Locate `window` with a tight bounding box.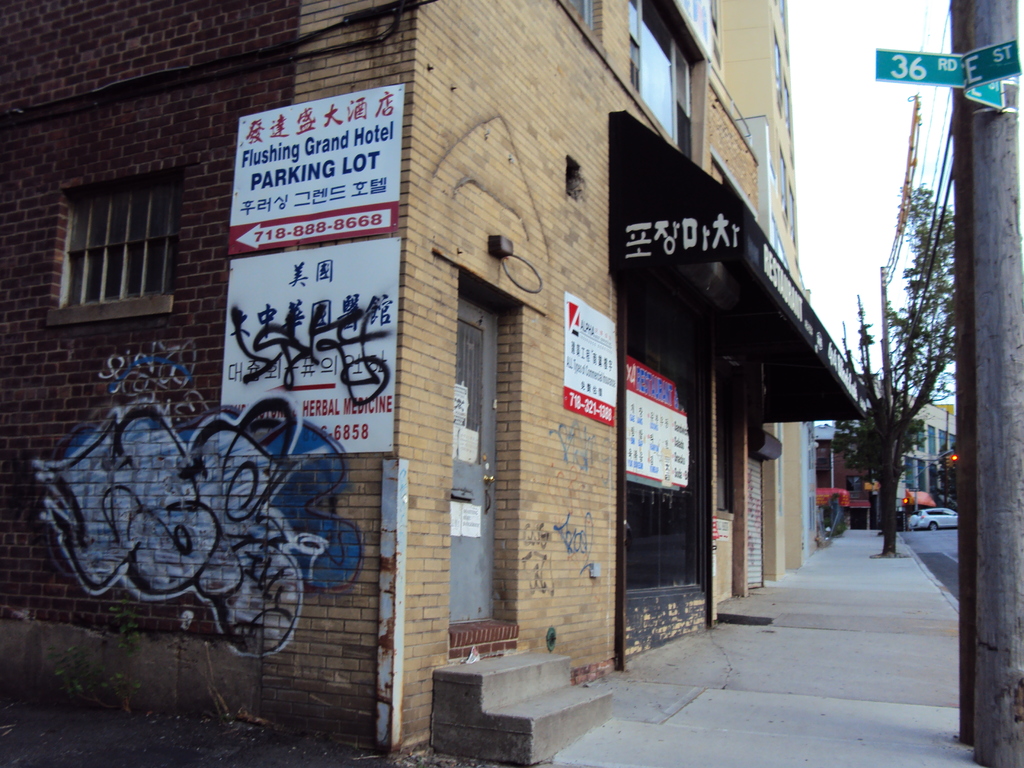
[left=918, top=460, right=927, bottom=495].
